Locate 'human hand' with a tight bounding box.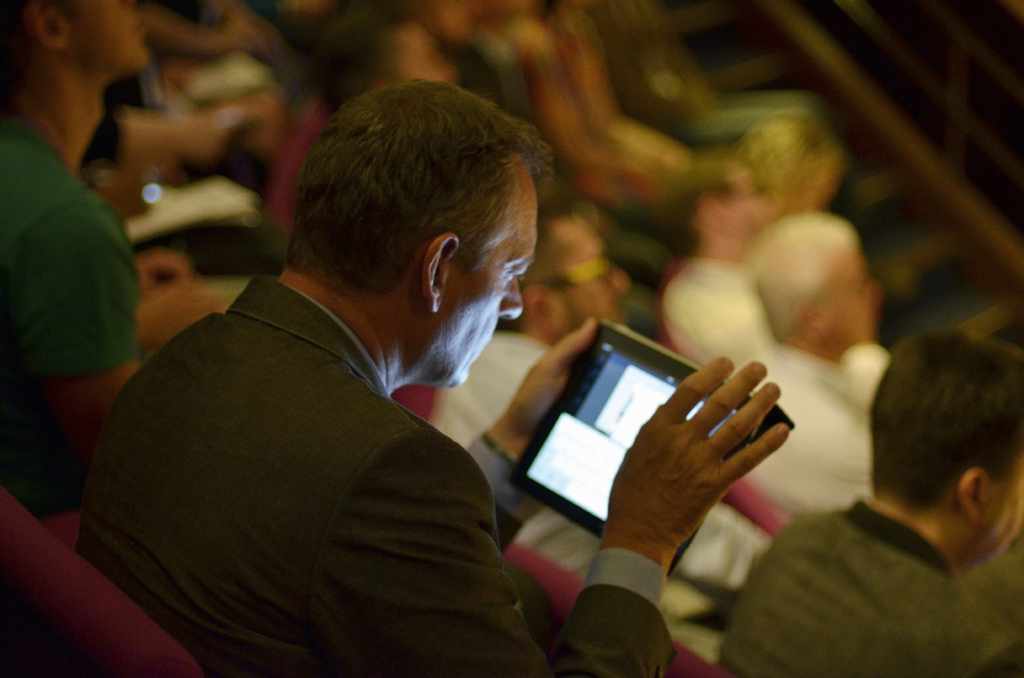
rect(215, 16, 264, 56).
